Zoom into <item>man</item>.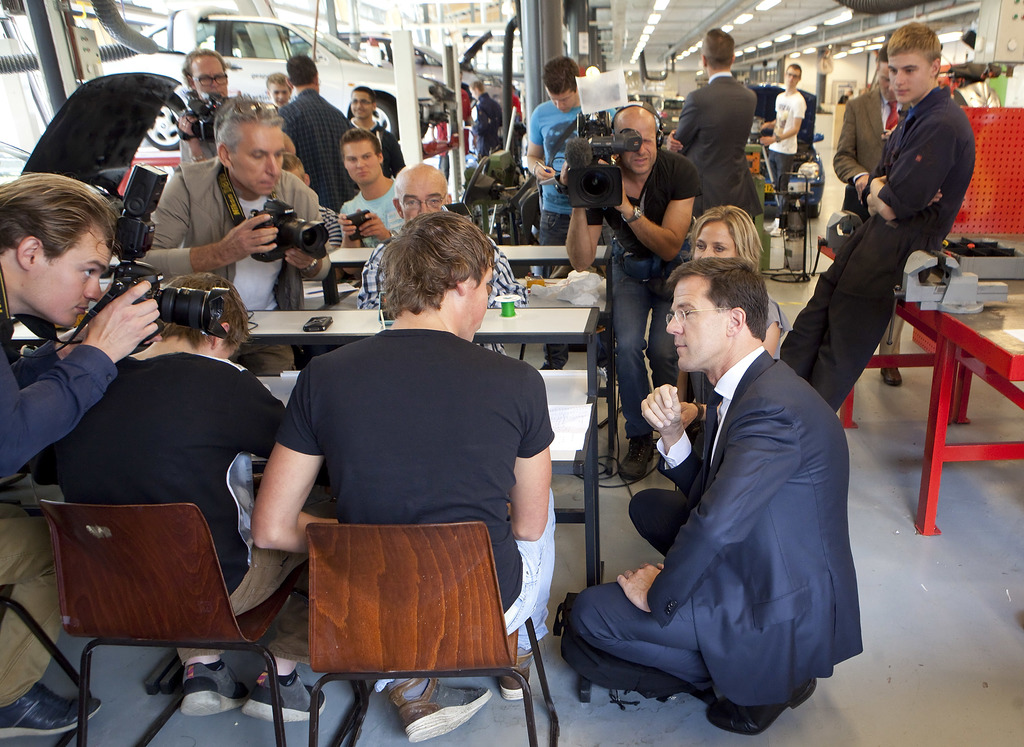
Zoom target: 341, 83, 406, 184.
